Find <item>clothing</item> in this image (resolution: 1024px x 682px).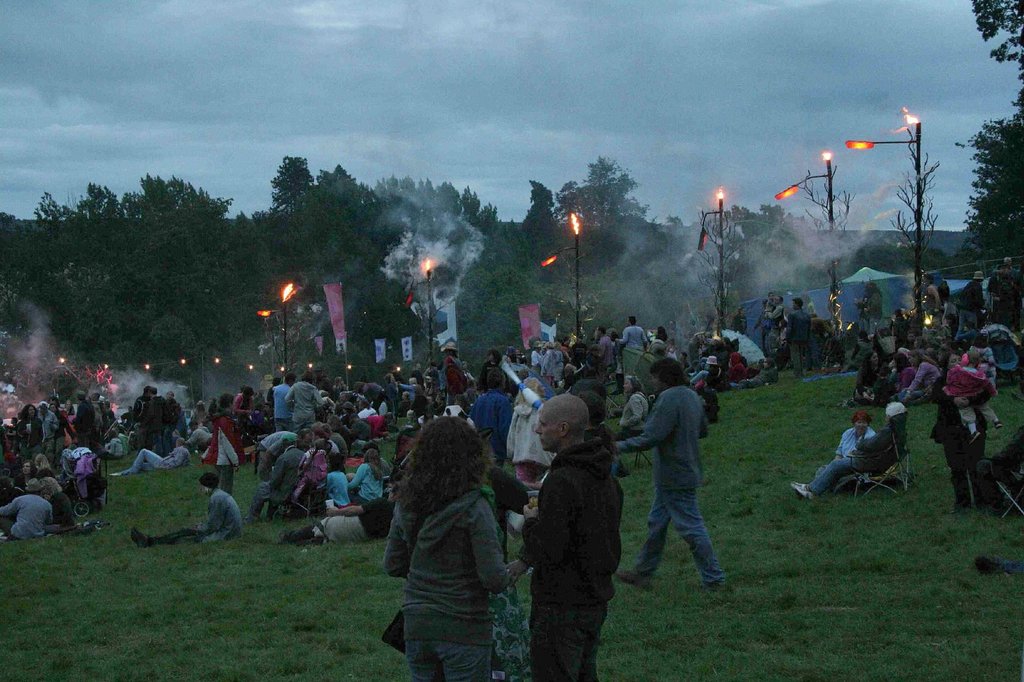
locate(141, 484, 263, 555).
